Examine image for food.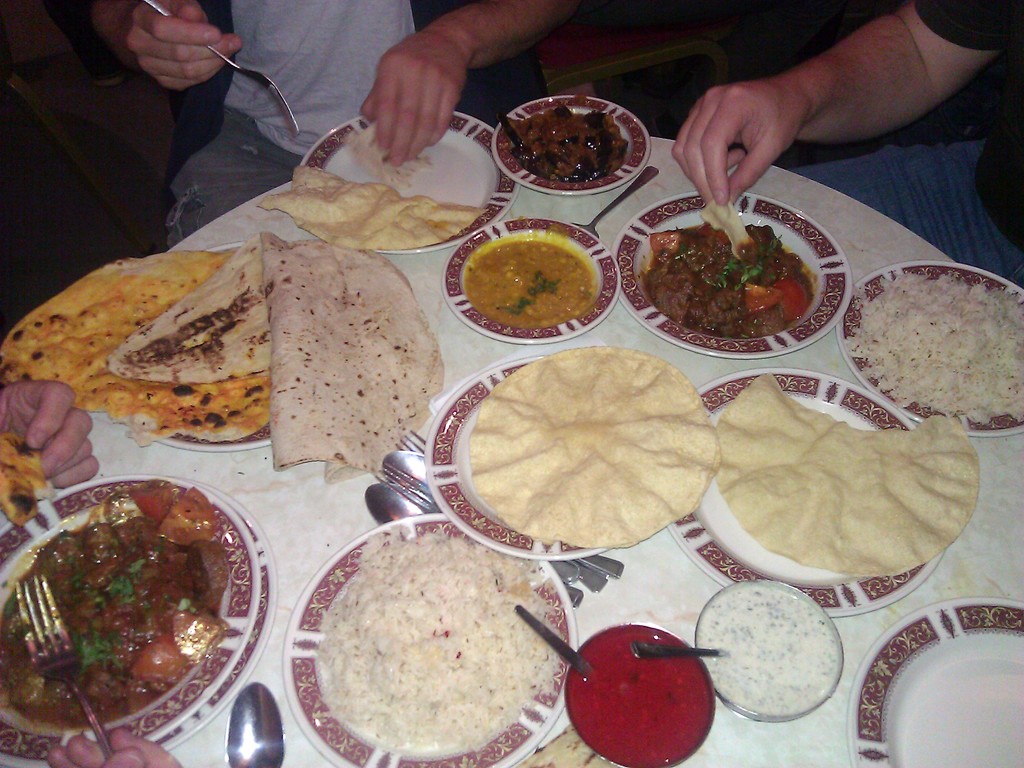
Examination result: region(710, 371, 982, 582).
